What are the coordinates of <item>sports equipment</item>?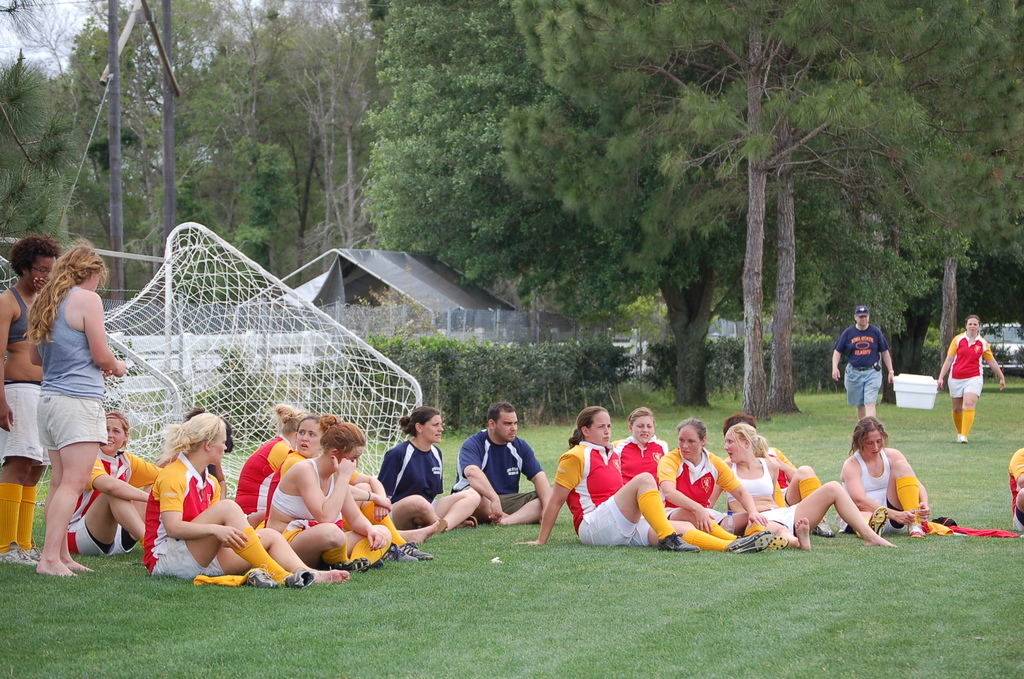
BBox(1, 543, 40, 573).
